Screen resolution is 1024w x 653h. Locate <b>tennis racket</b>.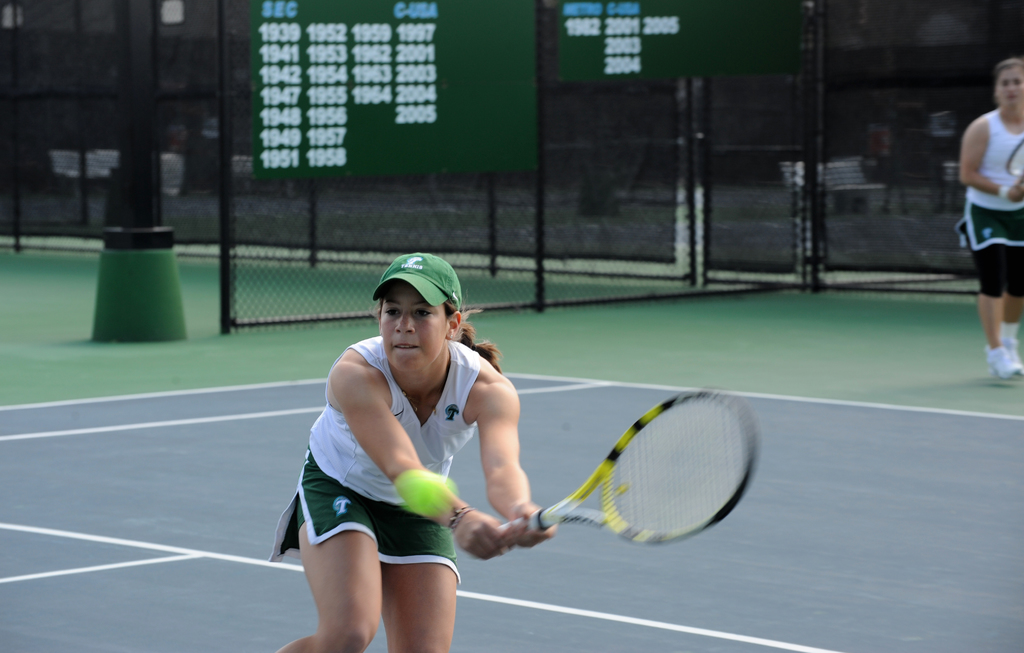
<bbox>467, 389, 764, 563</bbox>.
